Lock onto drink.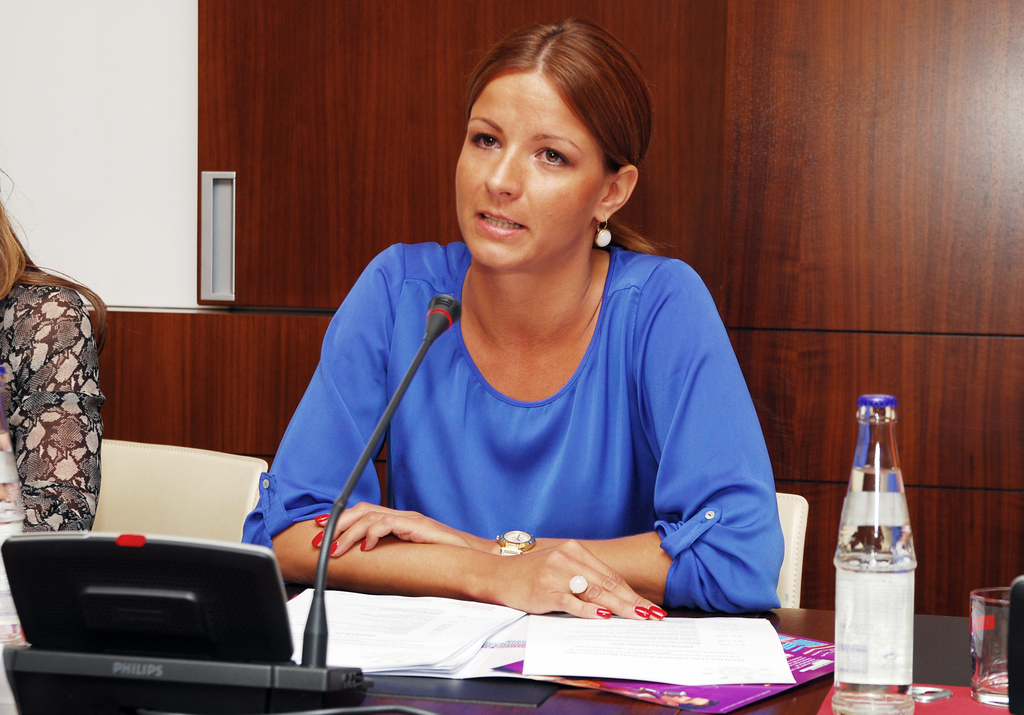
Locked: [829, 380, 912, 714].
